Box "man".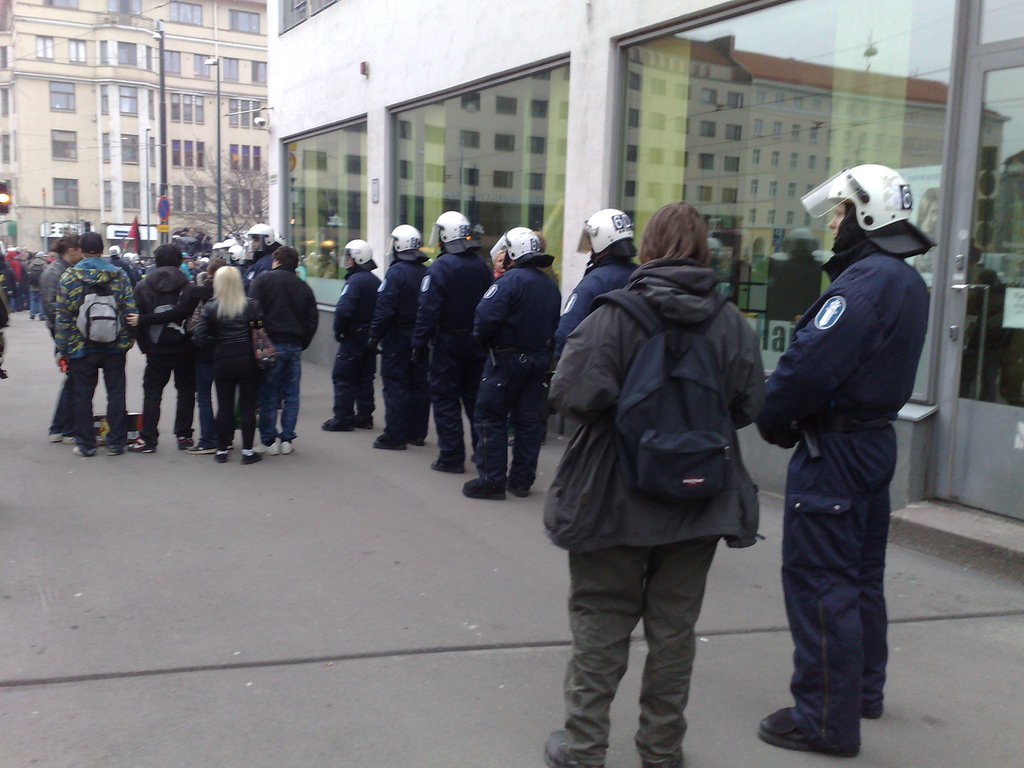
pyautogui.locateOnScreen(38, 232, 83, 444).
